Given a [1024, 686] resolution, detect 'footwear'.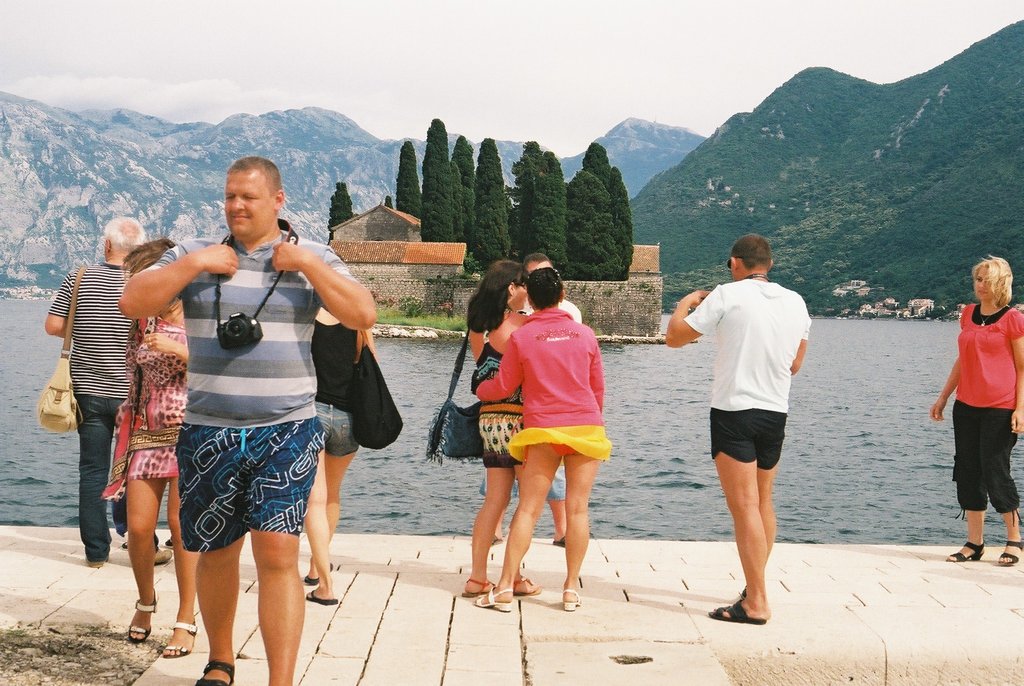
[left=161, top=624, right=198, bottom=661].
